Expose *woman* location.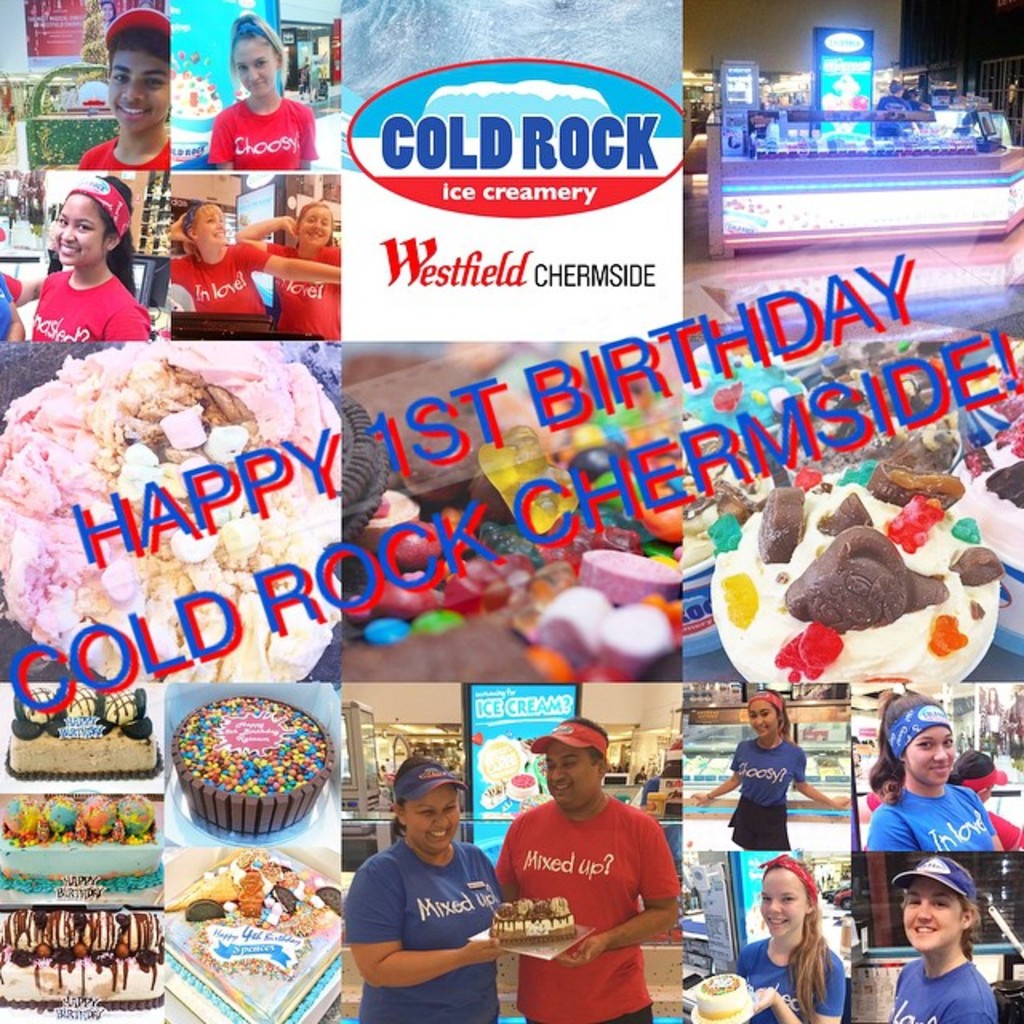
Exposed at (715,856,846,1022).
